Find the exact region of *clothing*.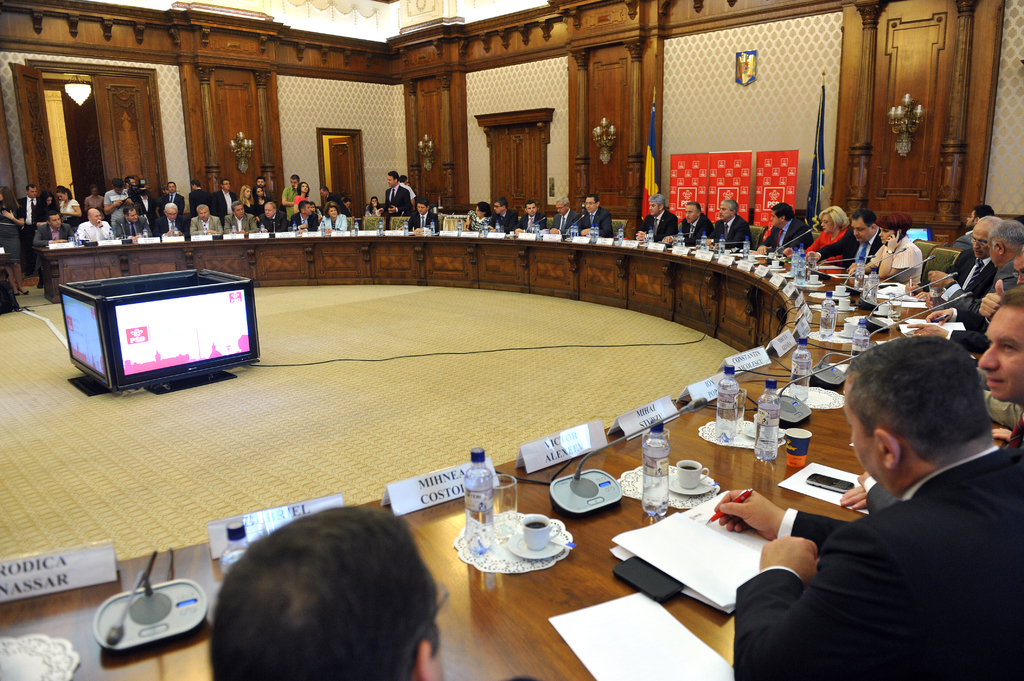
Exact region: [282, 183, 294, 212].
